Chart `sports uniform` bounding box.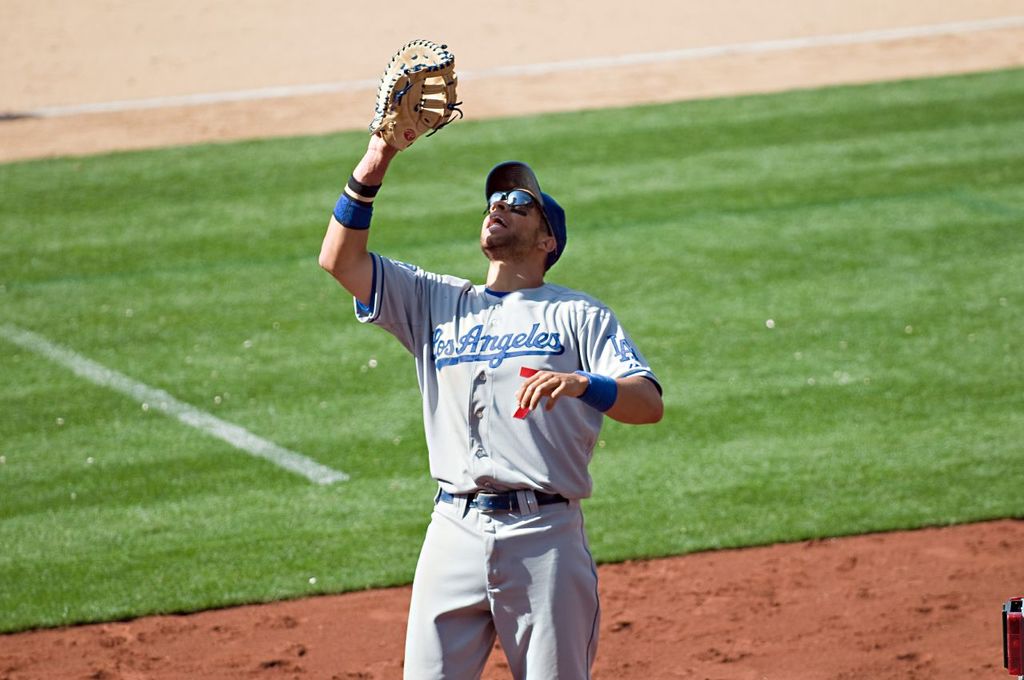
Charted: x1=322 y1=165 x2=679 y2=679.
